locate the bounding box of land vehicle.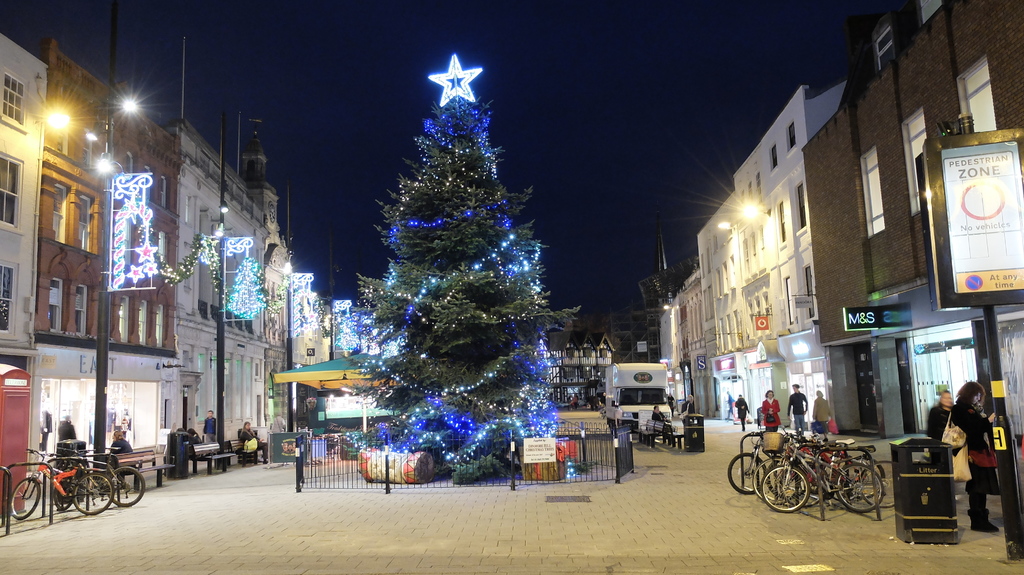
Bounding box: [x1=763, y1=438, x2=882, y2=510].
